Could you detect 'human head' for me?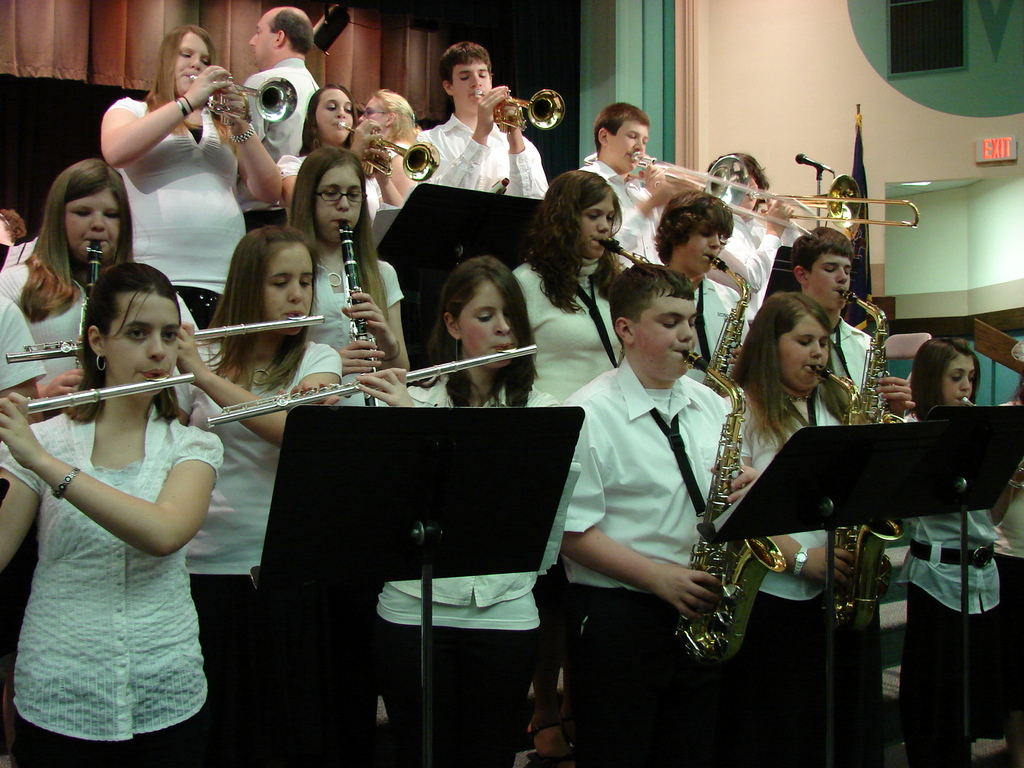
Detection result: box(221, 225, 318, 341).
